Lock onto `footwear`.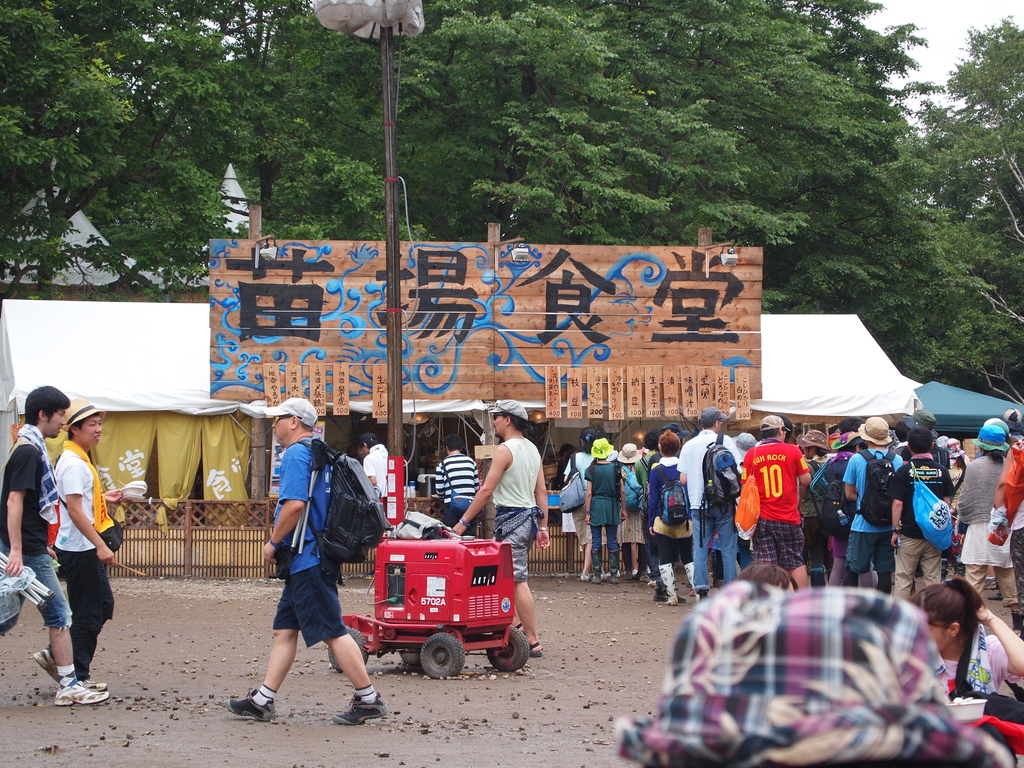
Locked: x1=531, y1=636, x2=543, y2=662.
